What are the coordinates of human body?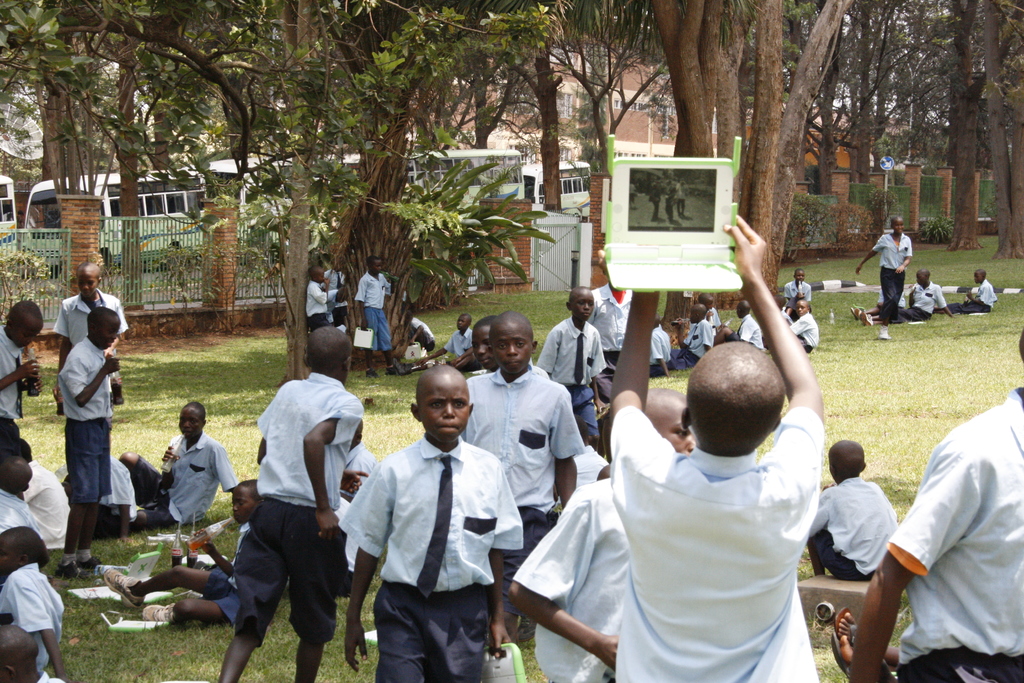
bbox=[893, 275, 955, 325].
